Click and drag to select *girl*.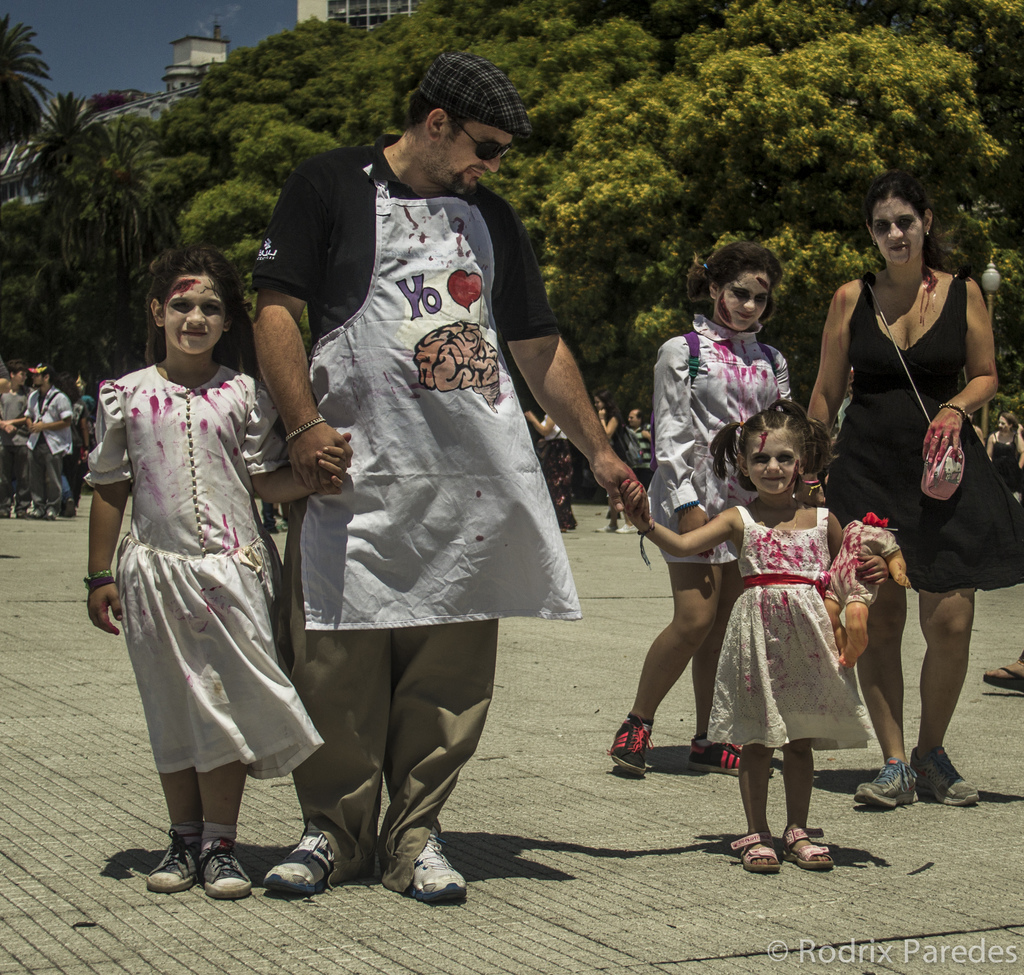
Selection: 88:249:352:898.
